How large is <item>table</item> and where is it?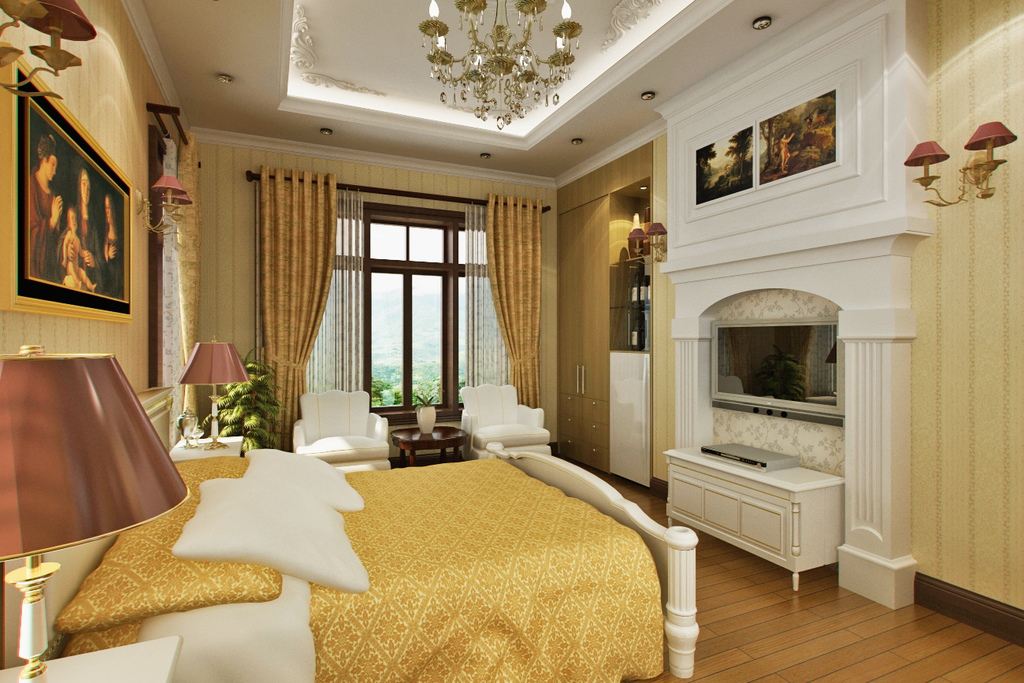
Bounding box: bbox(2, 627, 184, 682).
